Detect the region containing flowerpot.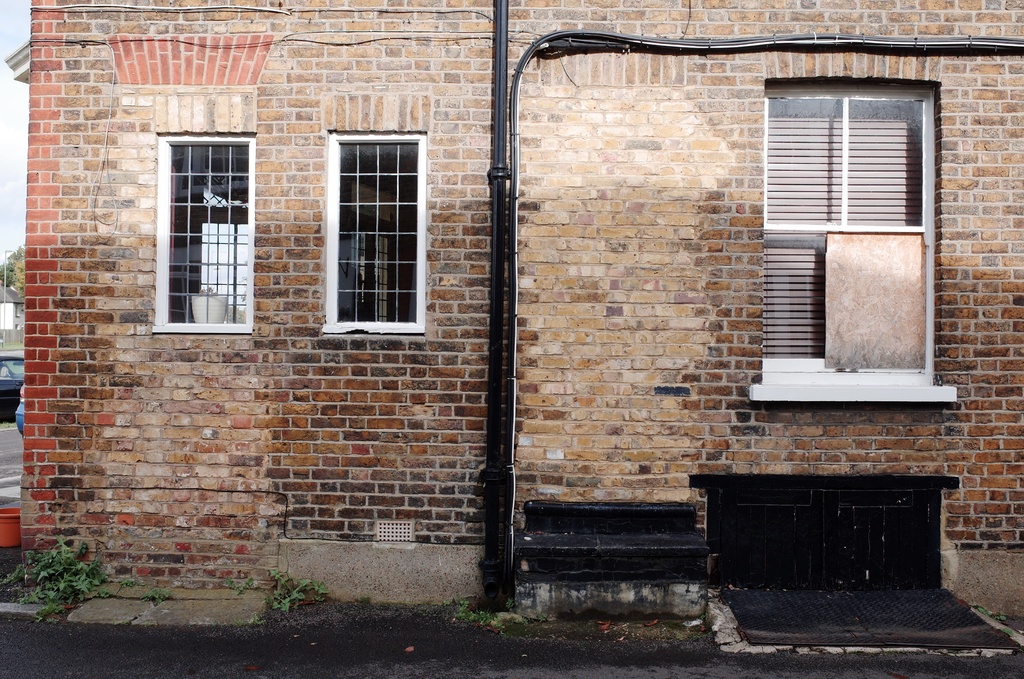
(x1=0, y1=507, x2=21, y2=551).
